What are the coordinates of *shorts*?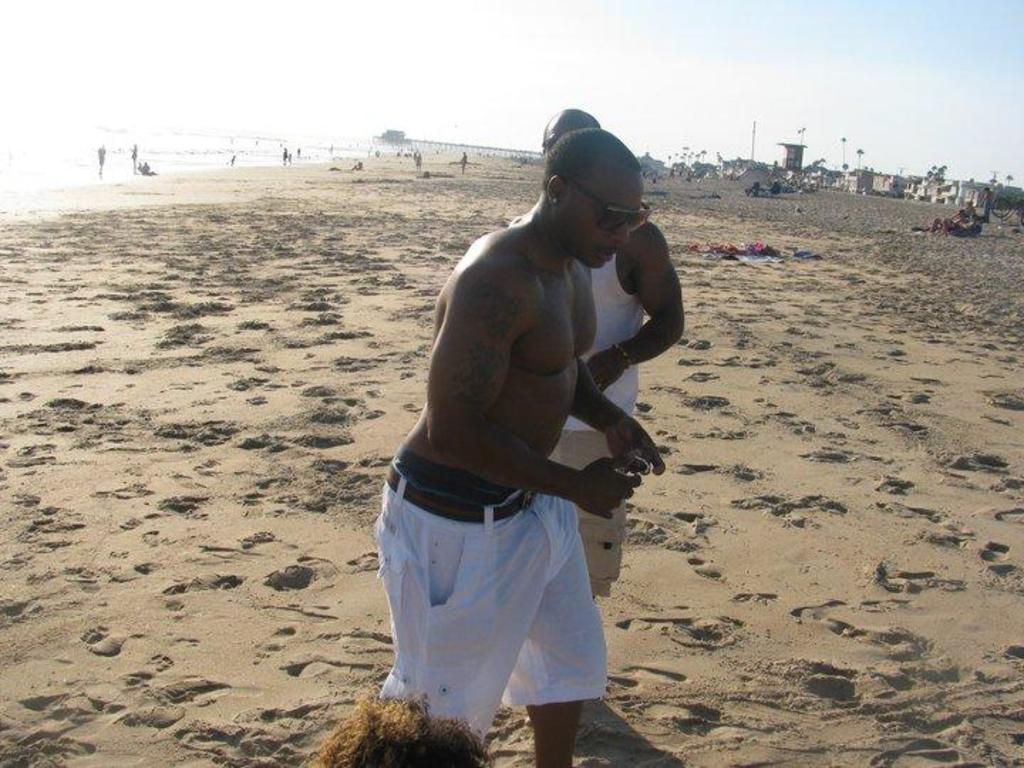
l=385, t=492, r=604, b=670.
